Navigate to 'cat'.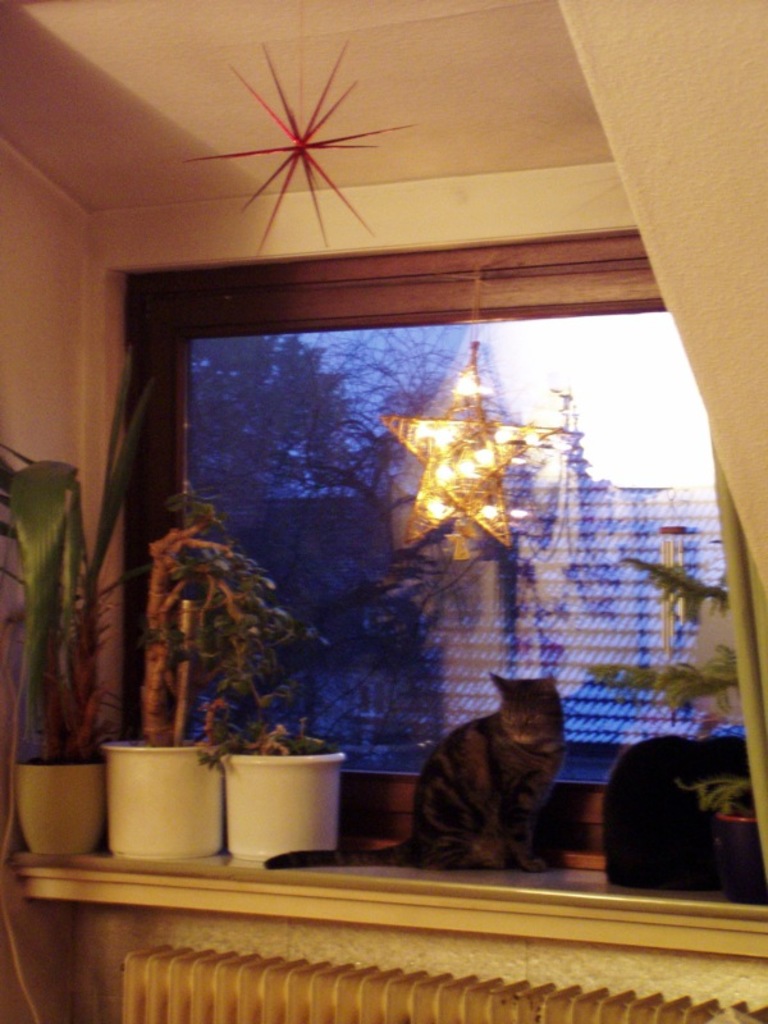
Navigation target: detection(264, 676, 566, 873).
